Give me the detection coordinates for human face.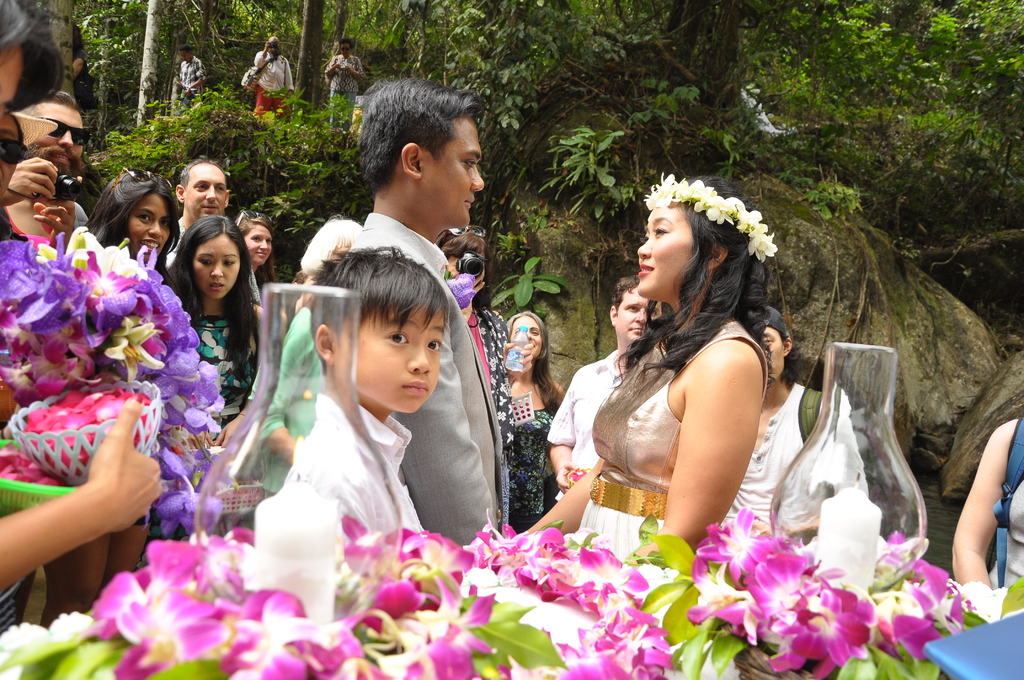
bbox=[0, 117, 23, 200].
